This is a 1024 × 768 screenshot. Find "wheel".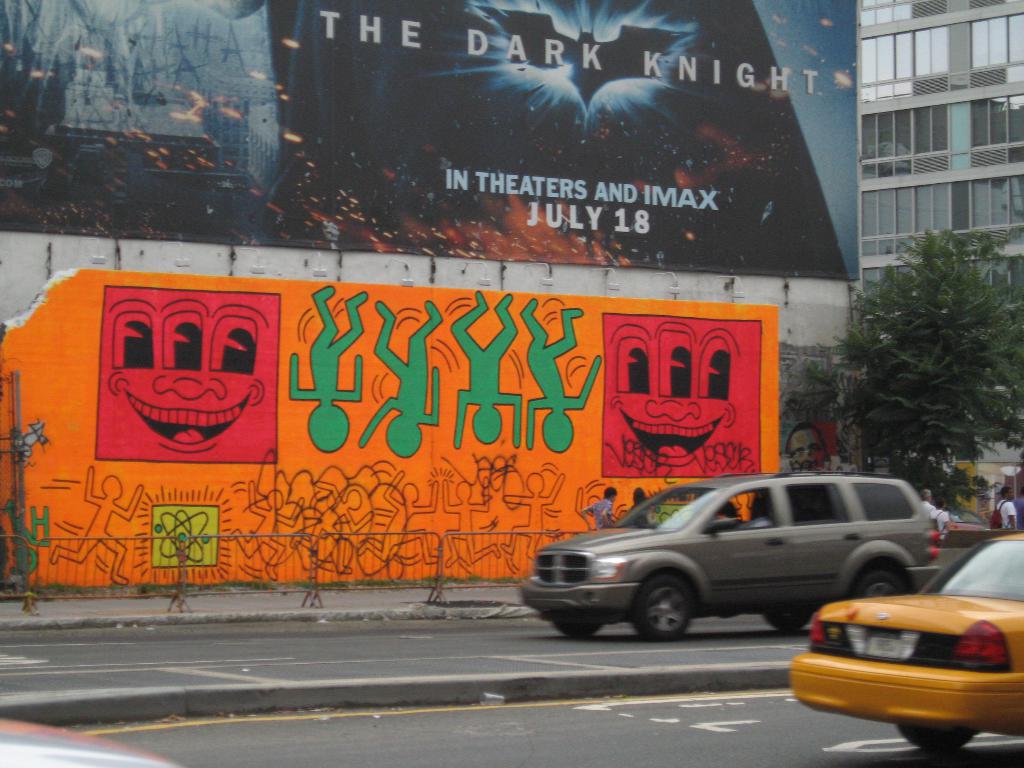
Bounding box: left=550, top=618, right=604, bottom=637.
